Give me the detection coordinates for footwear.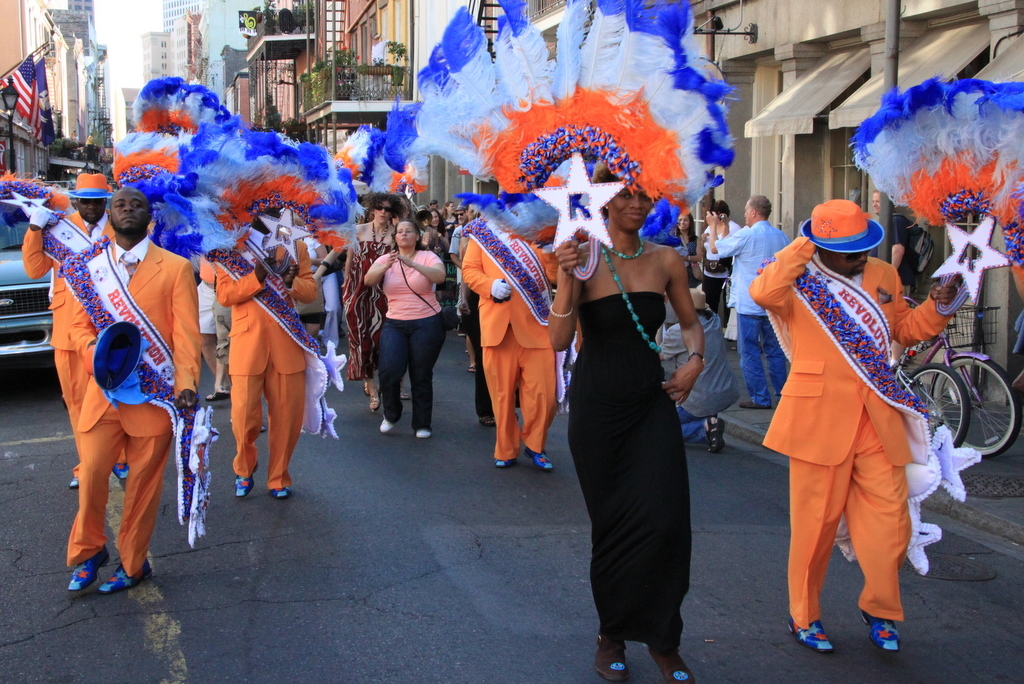
[101, 561, 157, 593].
